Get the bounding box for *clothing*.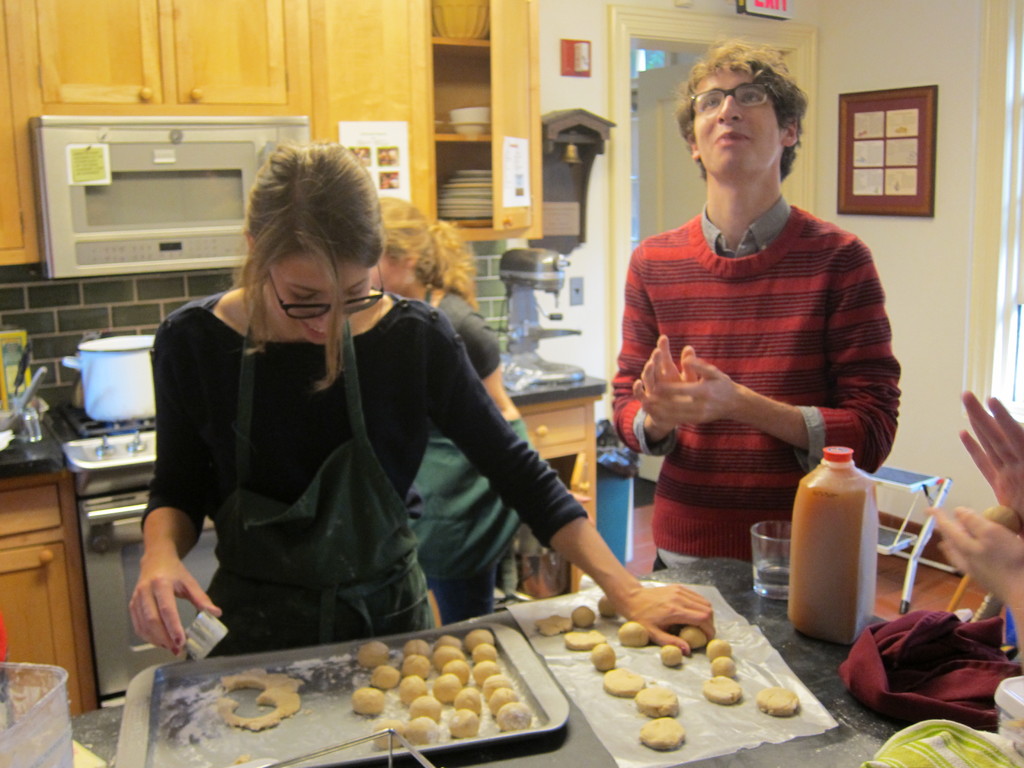
locate(608, 198, 899, 589).
